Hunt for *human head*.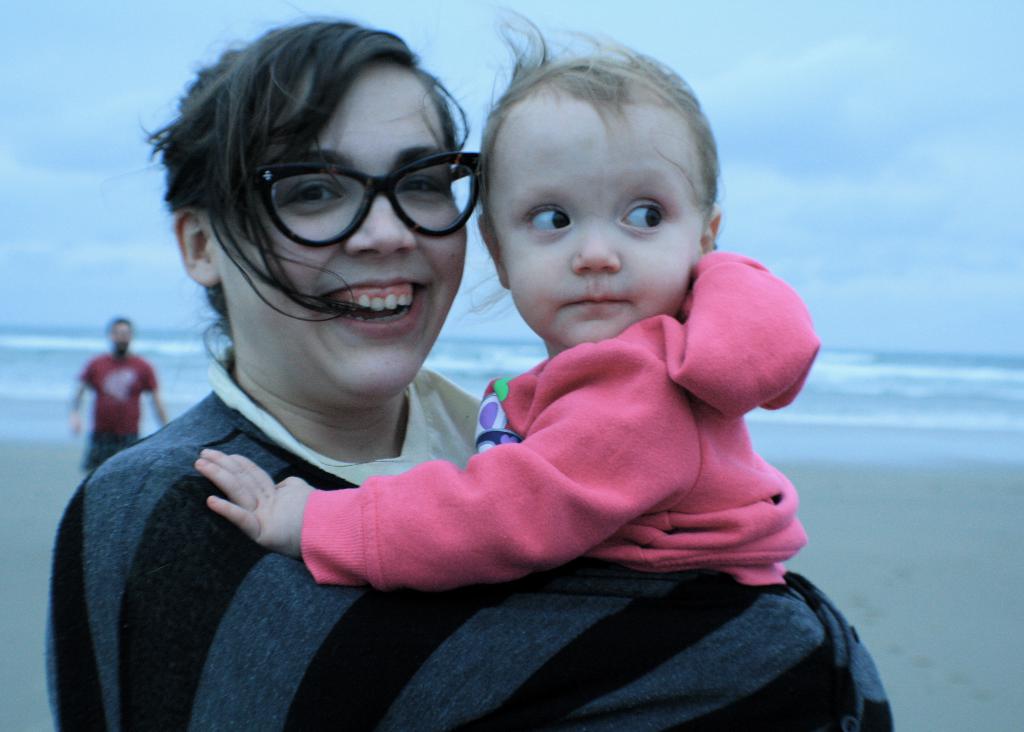
Hunted down at (174,28,486,335).
